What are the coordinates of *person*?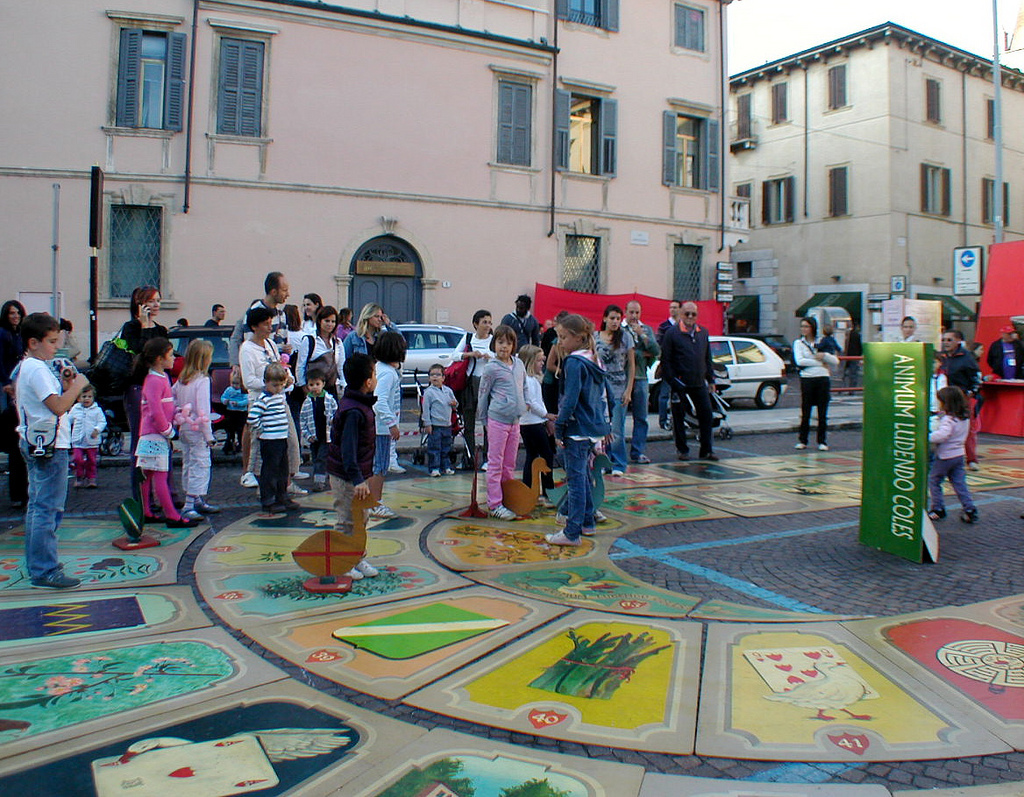
box(325, 355, 386, 584).
